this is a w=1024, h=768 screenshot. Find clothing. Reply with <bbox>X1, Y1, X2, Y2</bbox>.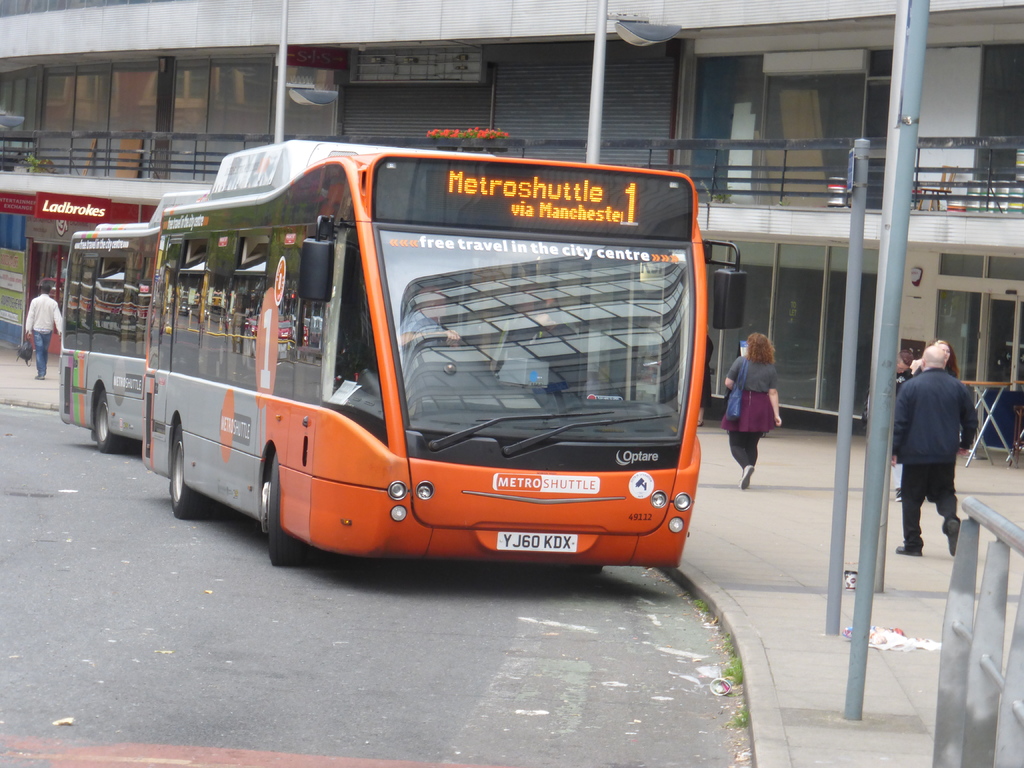
<bbox>893, 369, 979, 463</bbox>.
